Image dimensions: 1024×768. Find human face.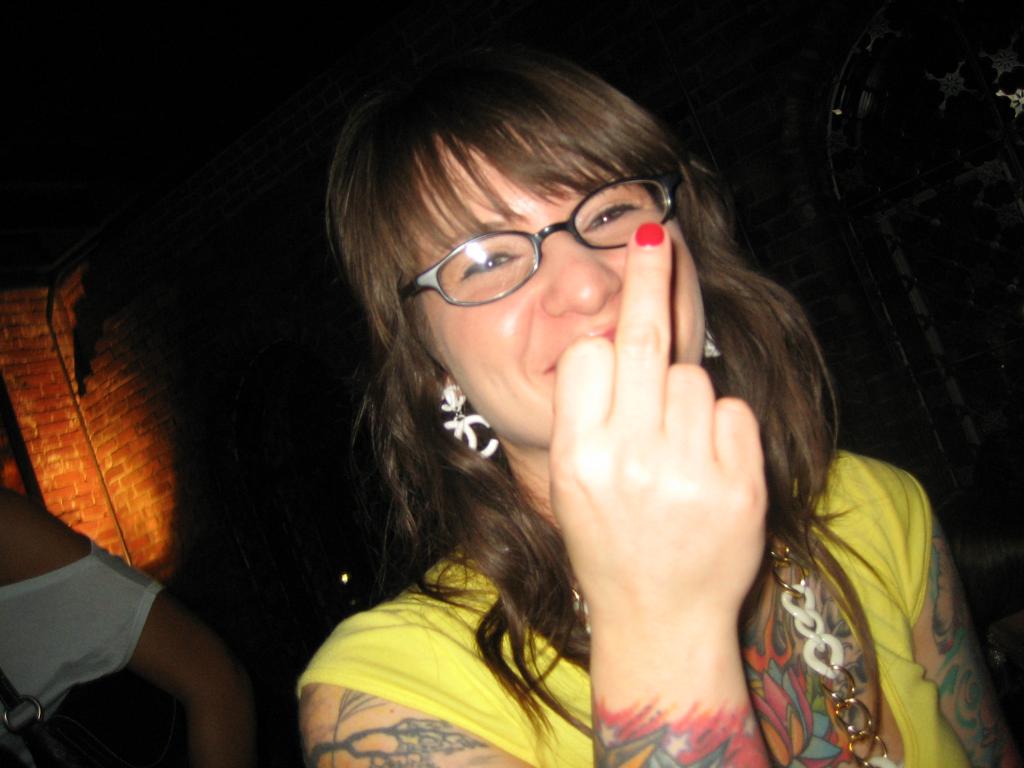
{"left": 433, "top": 132, "right": 707, "bottom": 451}.
